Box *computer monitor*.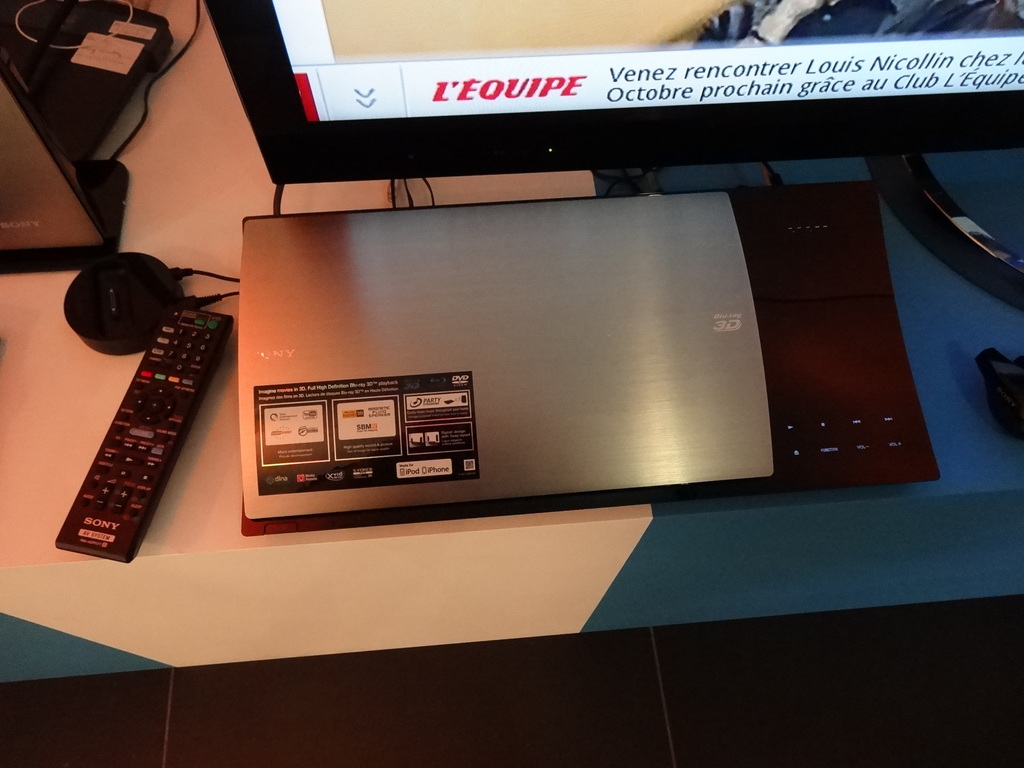
[200,0,1023,180].
